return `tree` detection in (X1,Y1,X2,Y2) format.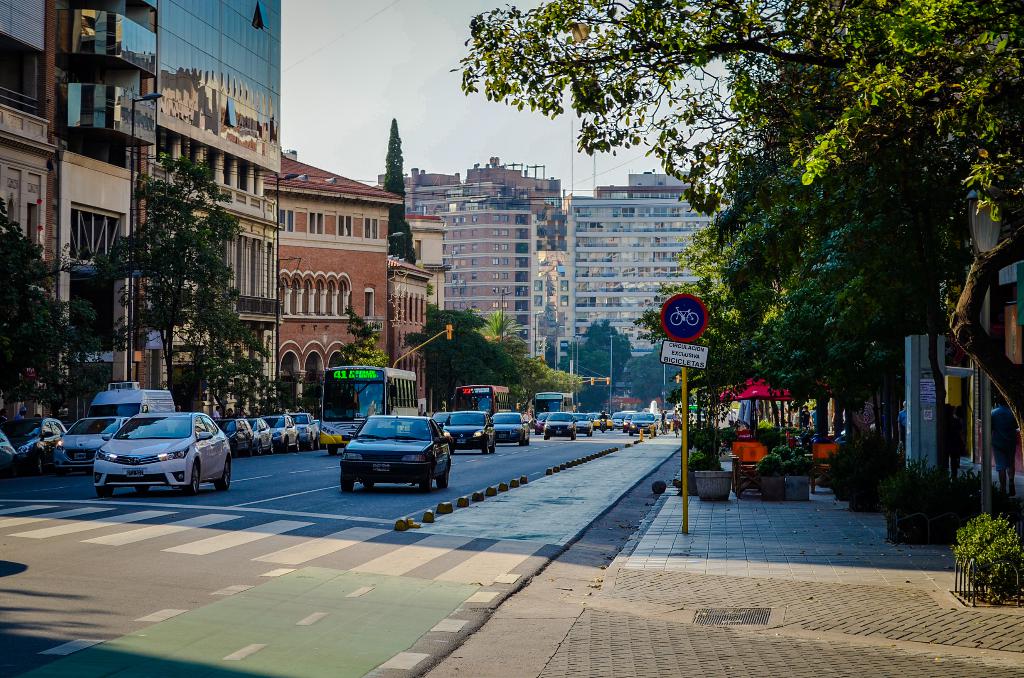
(387,0,1023,517).
